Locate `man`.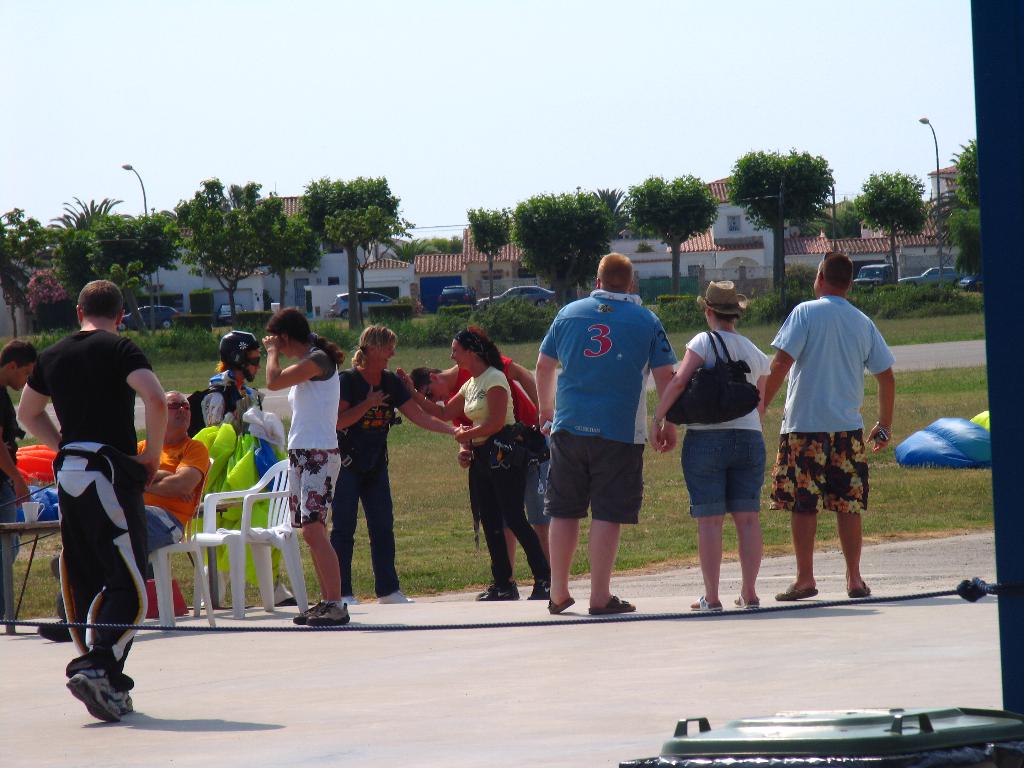
Bounding box: x1=188 y1=330 x2=281 y2=451.
